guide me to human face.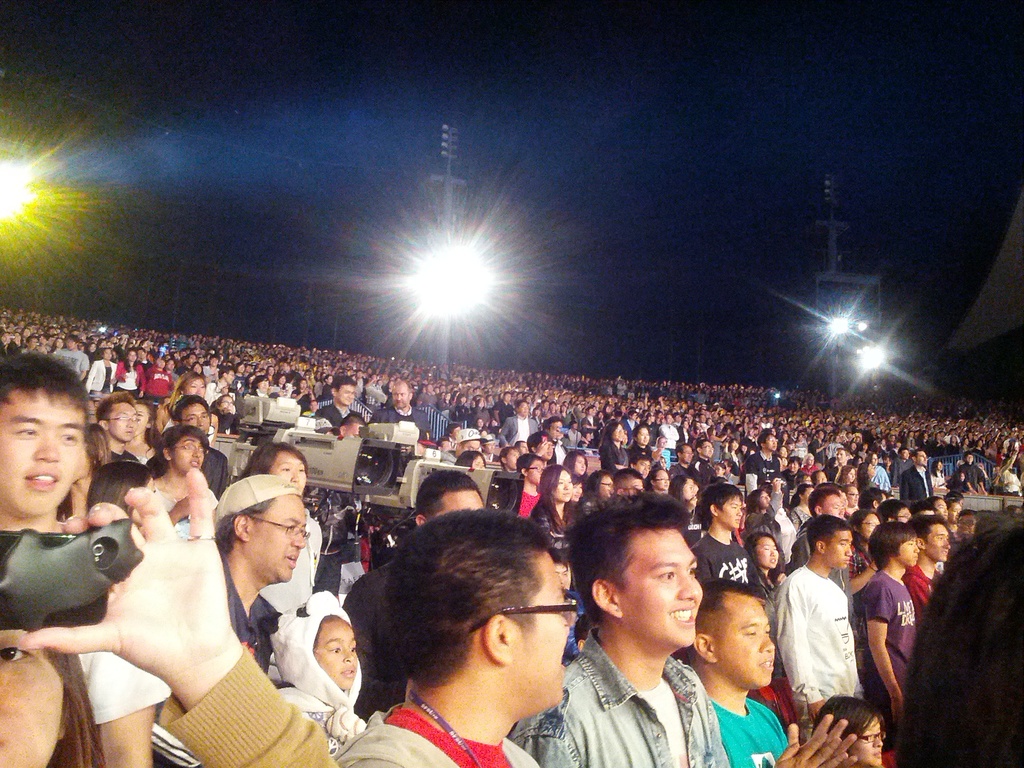
Guidance: box(804, 488, 814, 503).
